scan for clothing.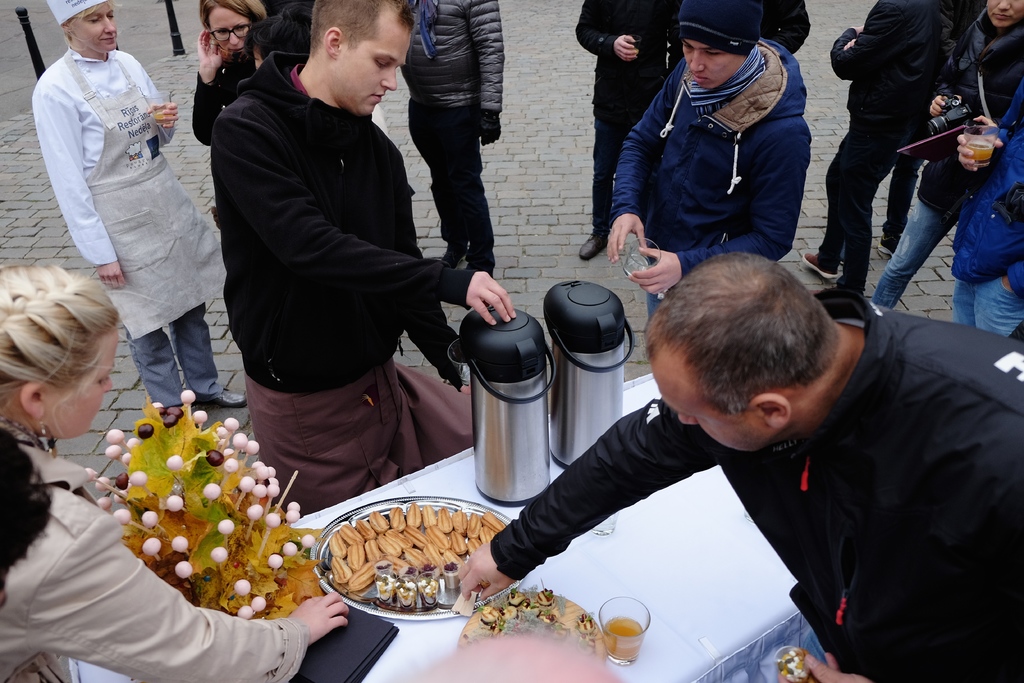
Scan result: box(484, 308, 993, 659).
